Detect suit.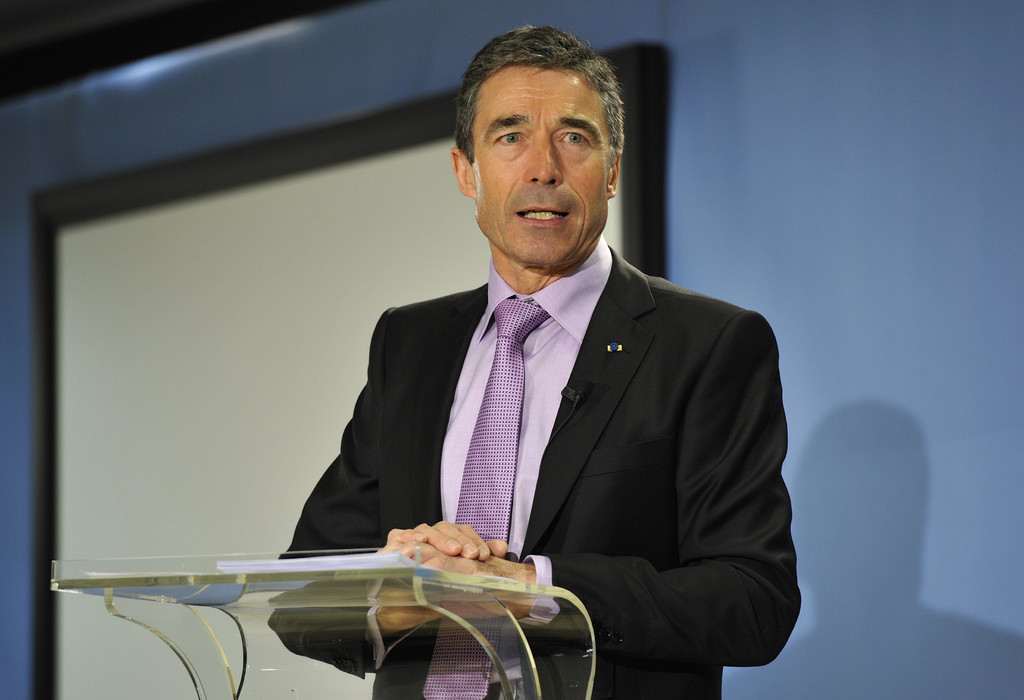
Detected at (x1=287, y1=175, x2=779, y2=663).
